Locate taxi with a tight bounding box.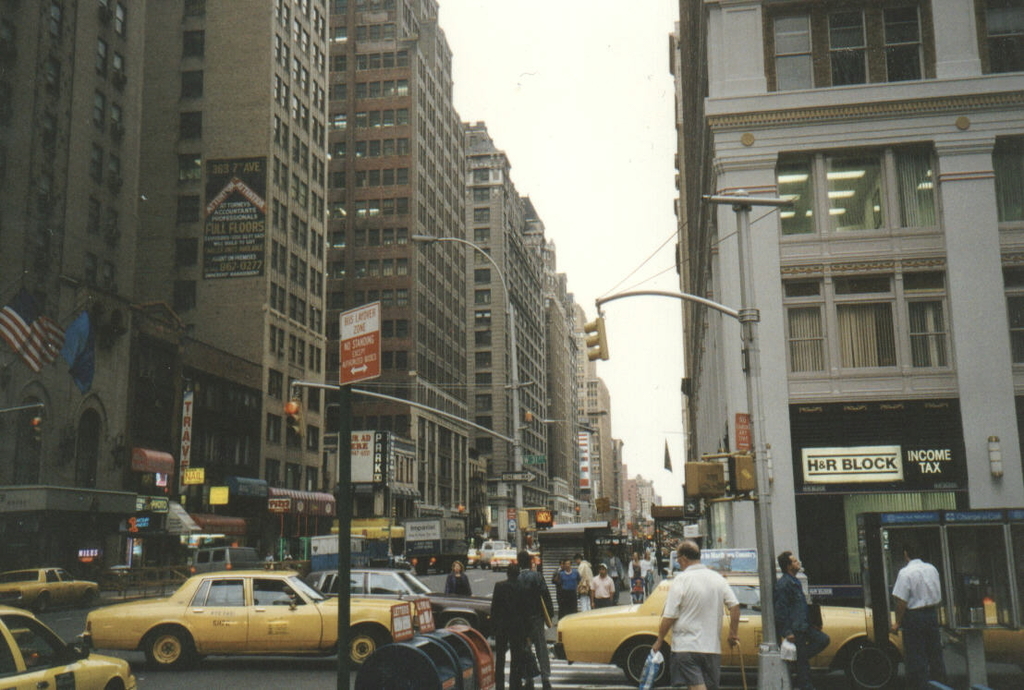
detection(0, 561, 102, 617).
